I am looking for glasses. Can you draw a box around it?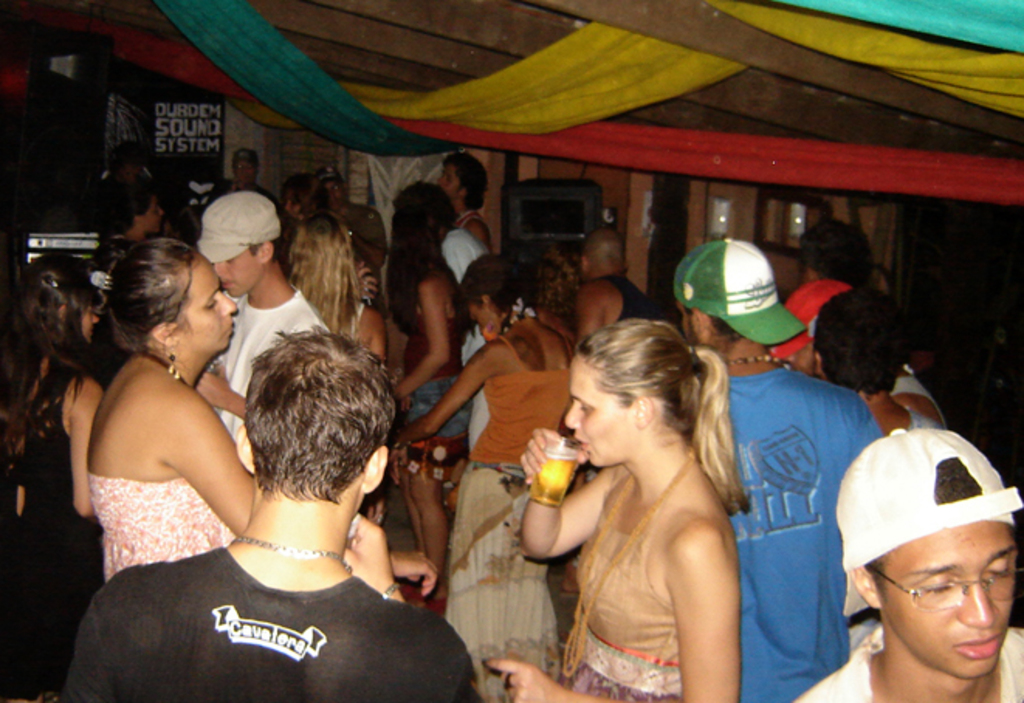
Sure, the bounding box is <box>864,559,1022,613</box>.
